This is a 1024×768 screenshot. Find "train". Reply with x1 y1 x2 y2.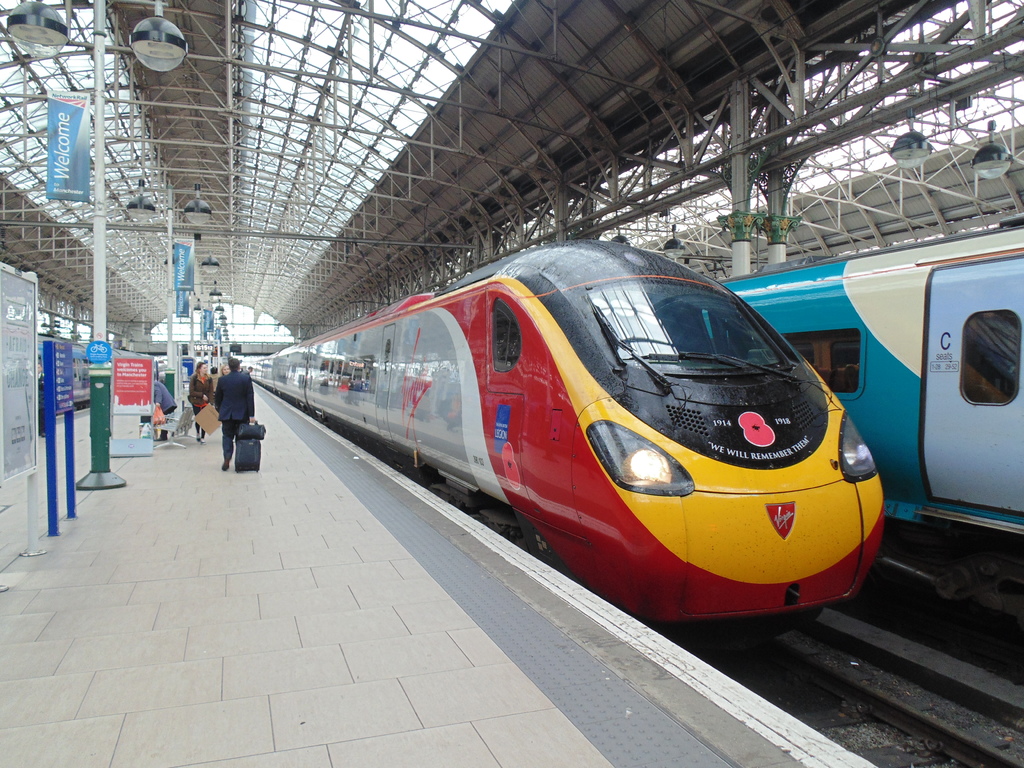
725 208 1023 532.
